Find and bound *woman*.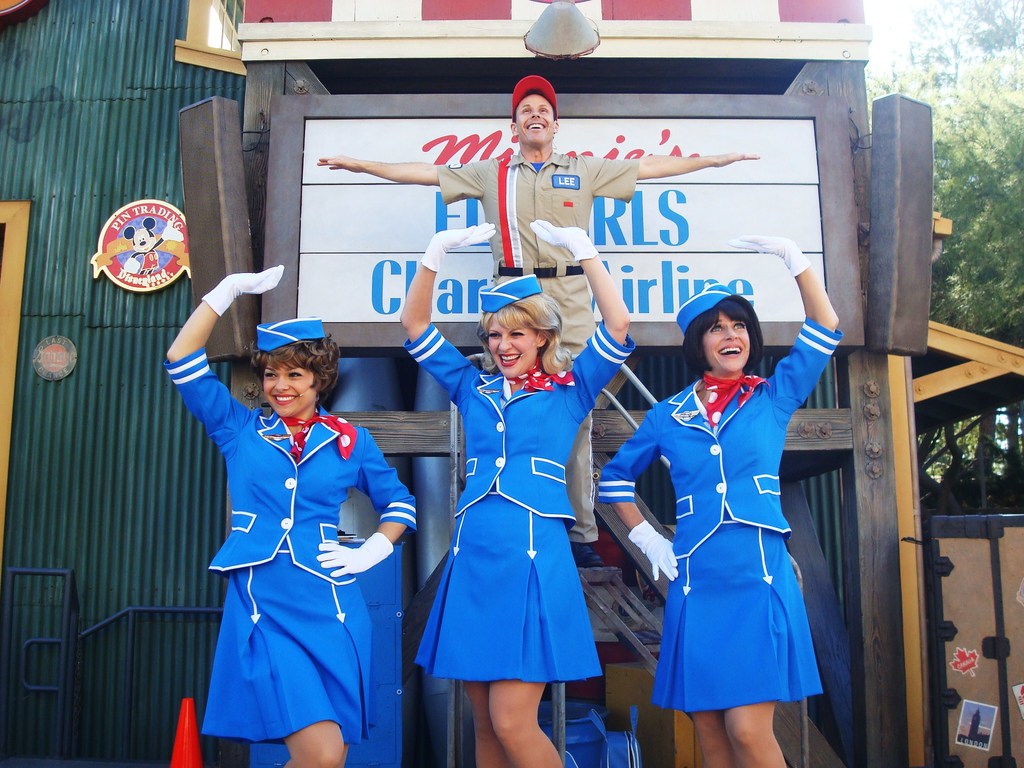
Bound: <bbox>157, 262, 426, 767</bbox>.
